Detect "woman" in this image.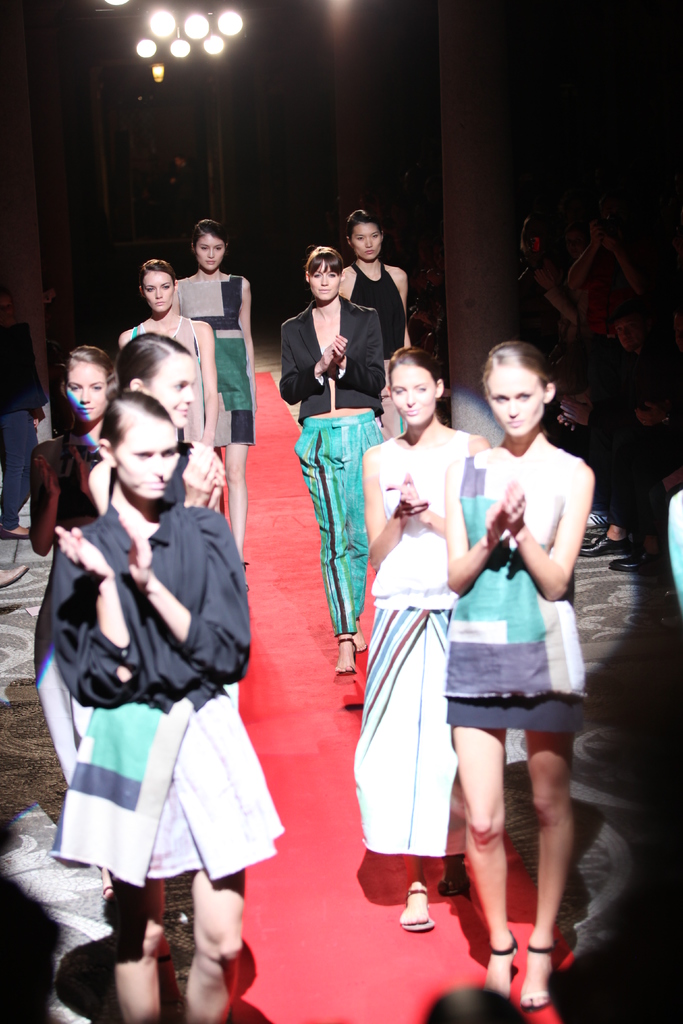
Detection: pyautogui.locateOnScreen(167, 218, 254, 576).
